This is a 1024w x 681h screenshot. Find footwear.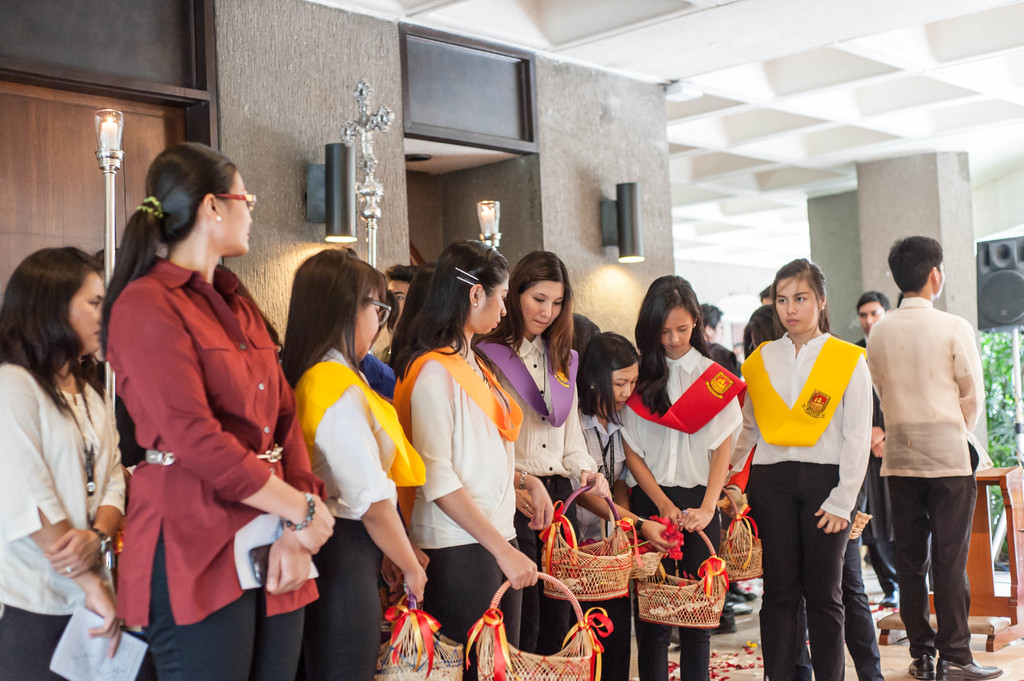
Bounding box: <region>881, 591, 899, 608</region>.
